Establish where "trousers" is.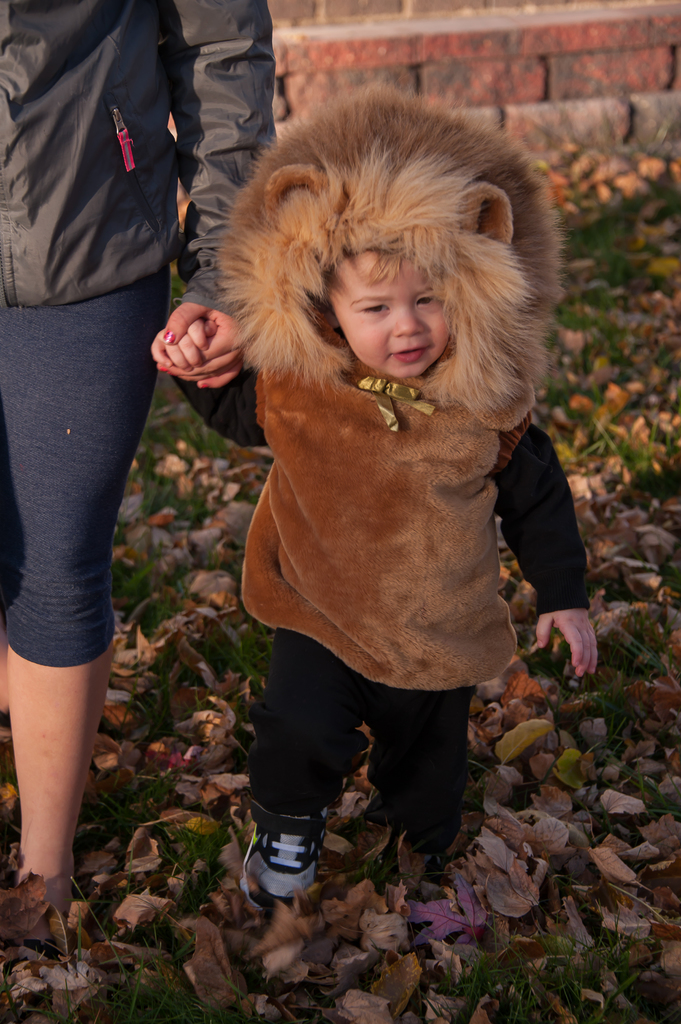
Established at crop(0, 289, 168, 674).
